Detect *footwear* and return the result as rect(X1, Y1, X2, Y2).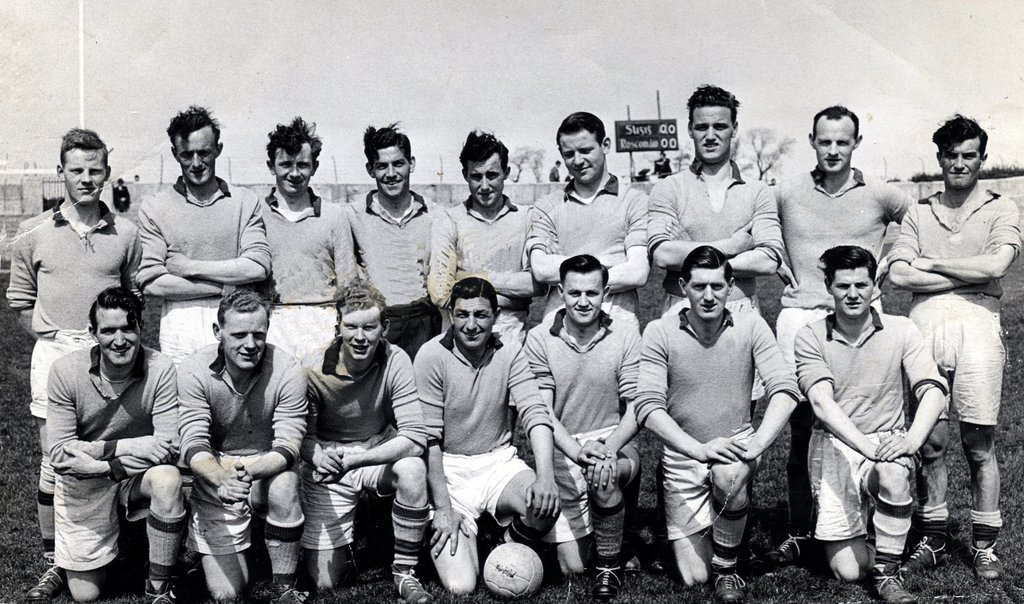
rect(769, 532, 810, 564).
